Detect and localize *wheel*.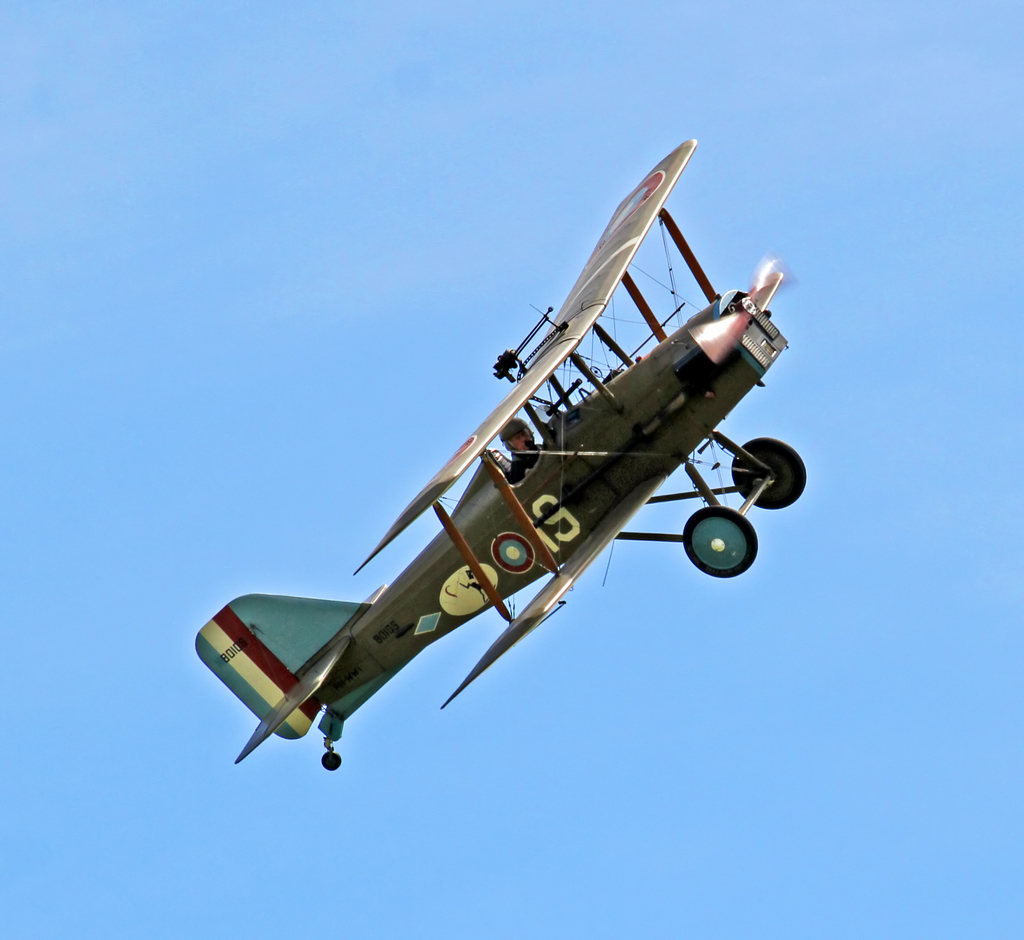
Localized at [left=324, top=750, right=343, bottom=769].
